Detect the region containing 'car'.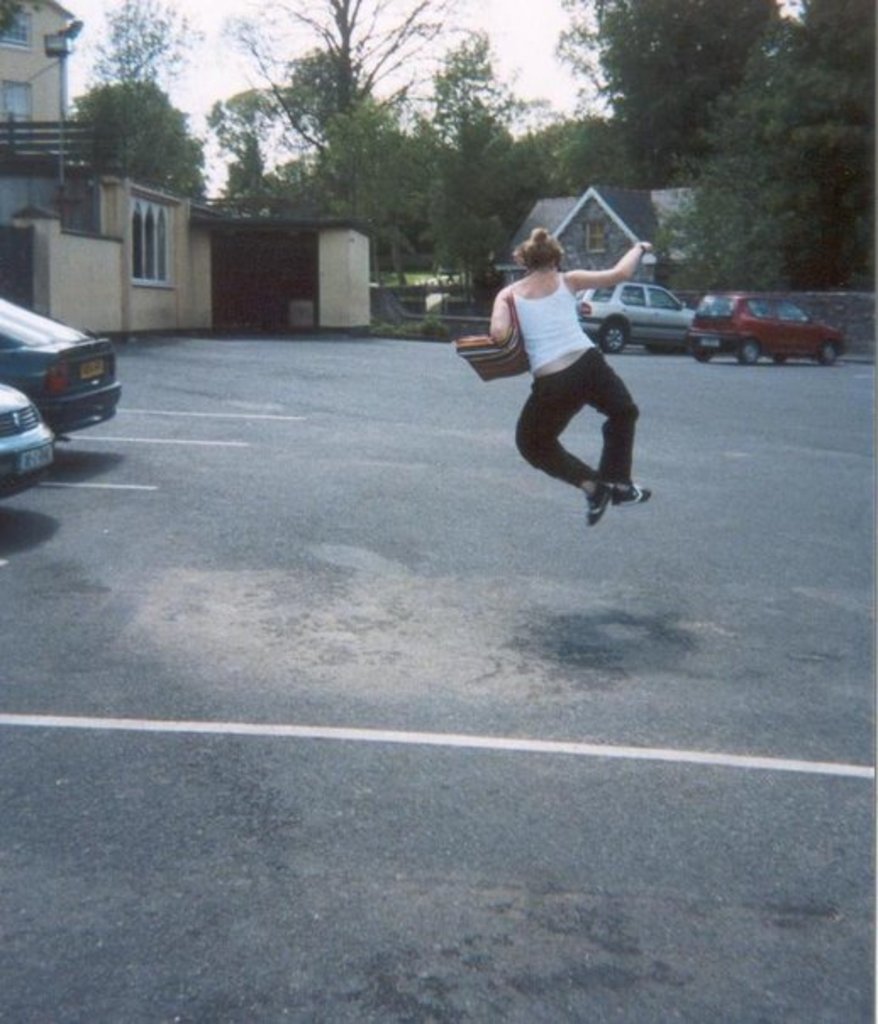
{"left": 0, "top": 293, "right": 124, "bottom": 436}.
